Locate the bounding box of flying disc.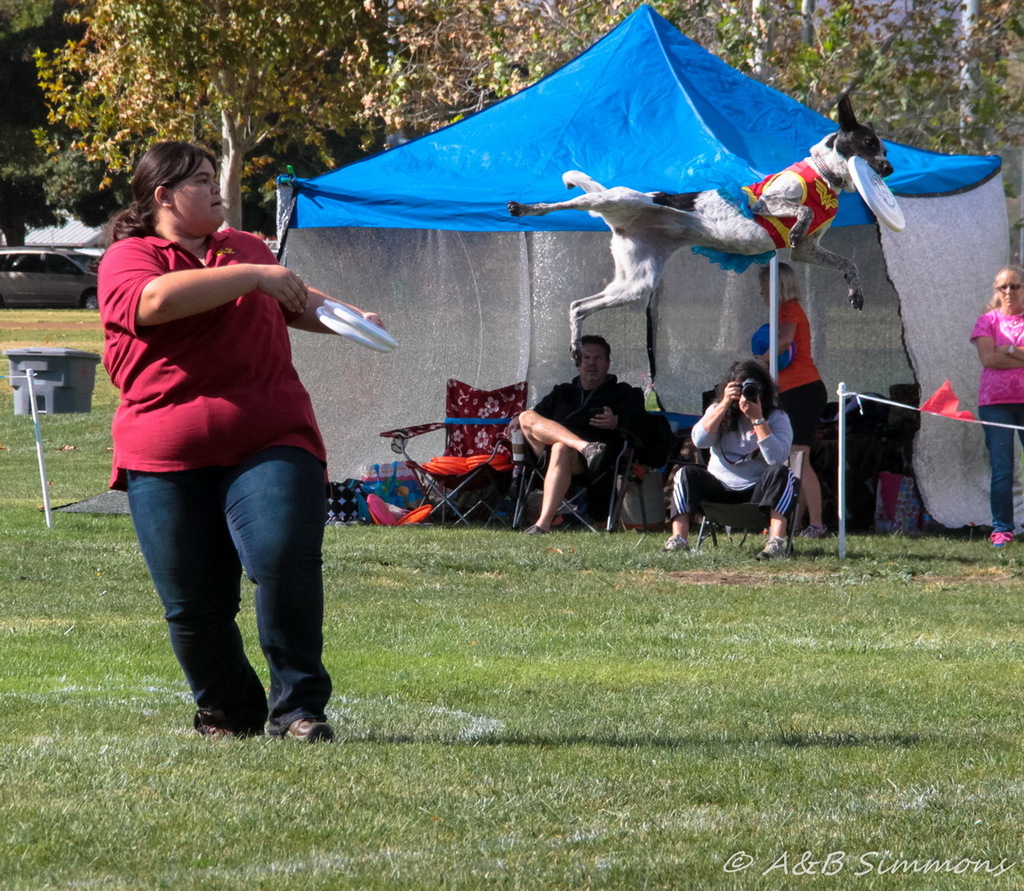
Bounding box: pyautogui.locateOnScreen(318, 295, 395, 343).
